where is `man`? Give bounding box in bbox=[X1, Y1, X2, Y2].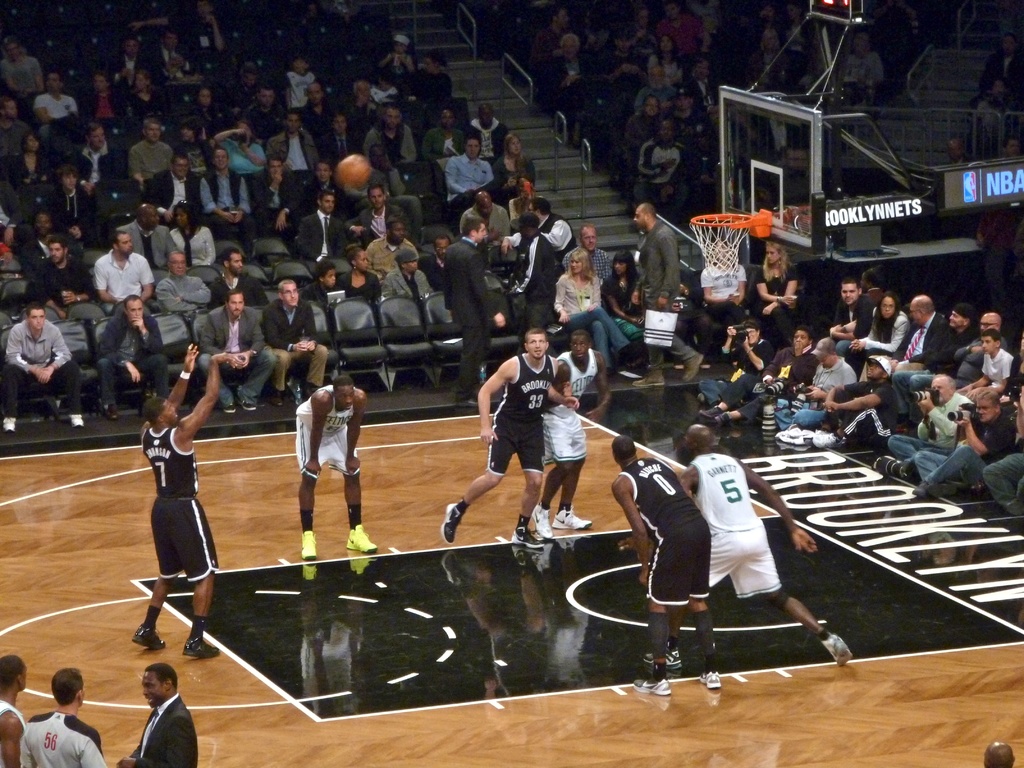
bbox=[982, 384, 1023, 515].
